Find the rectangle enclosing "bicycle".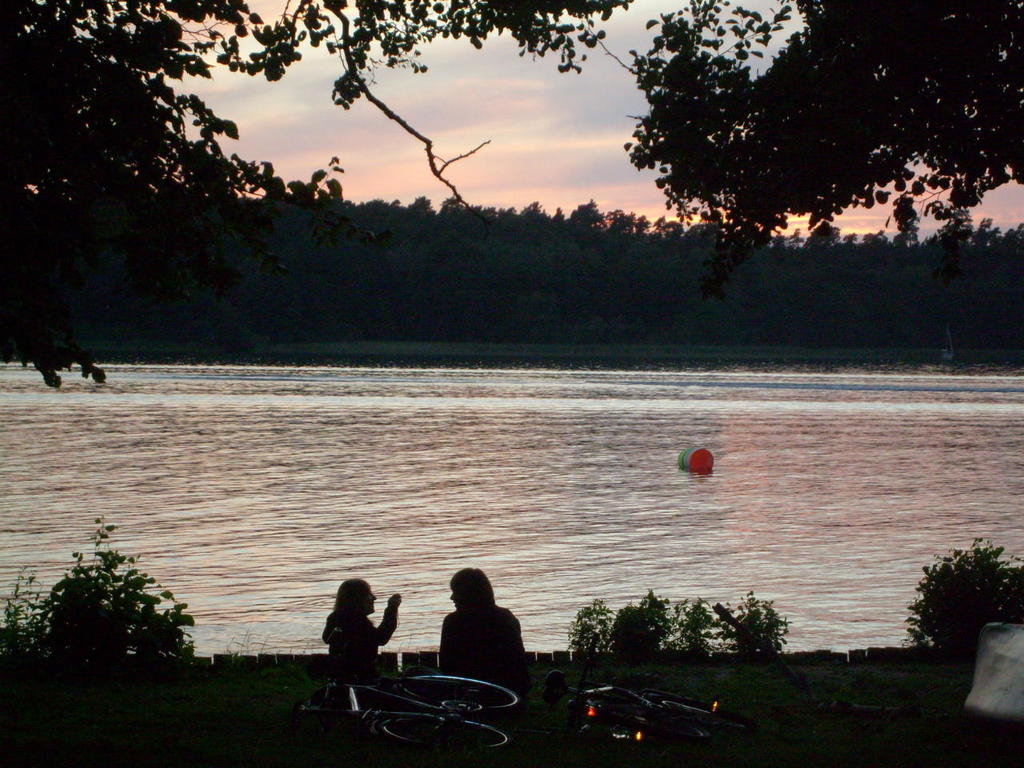
[x1=274, y1=655, x2=541, y2=759].
